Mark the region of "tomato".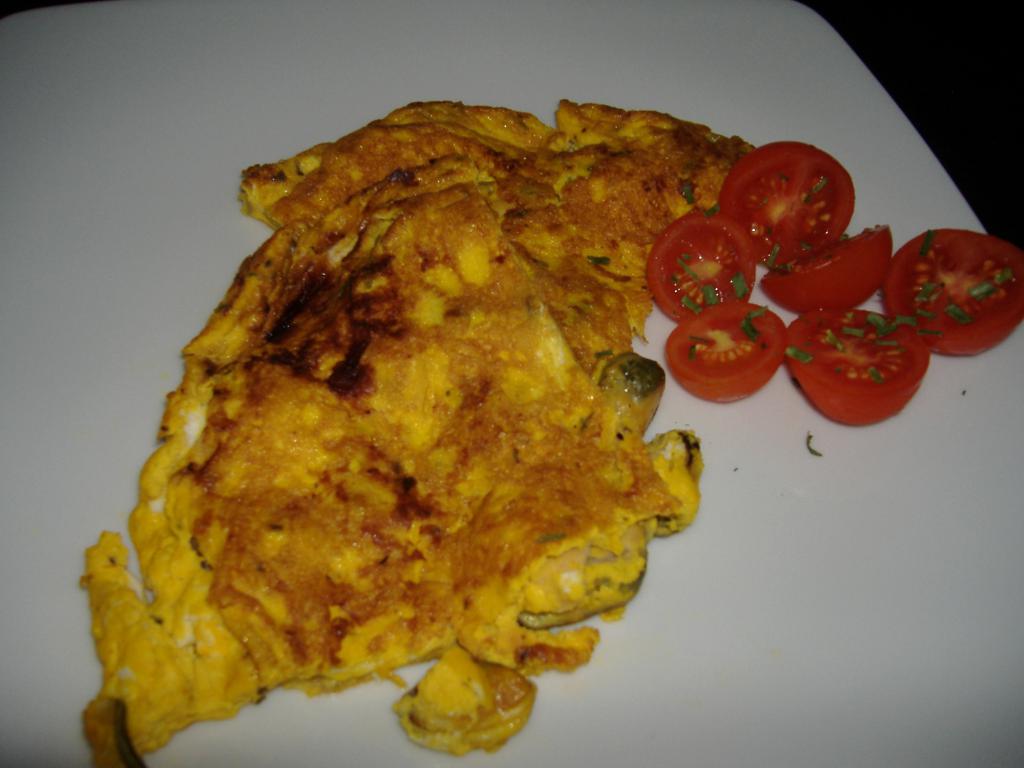
Region: (717,142,853,268).
